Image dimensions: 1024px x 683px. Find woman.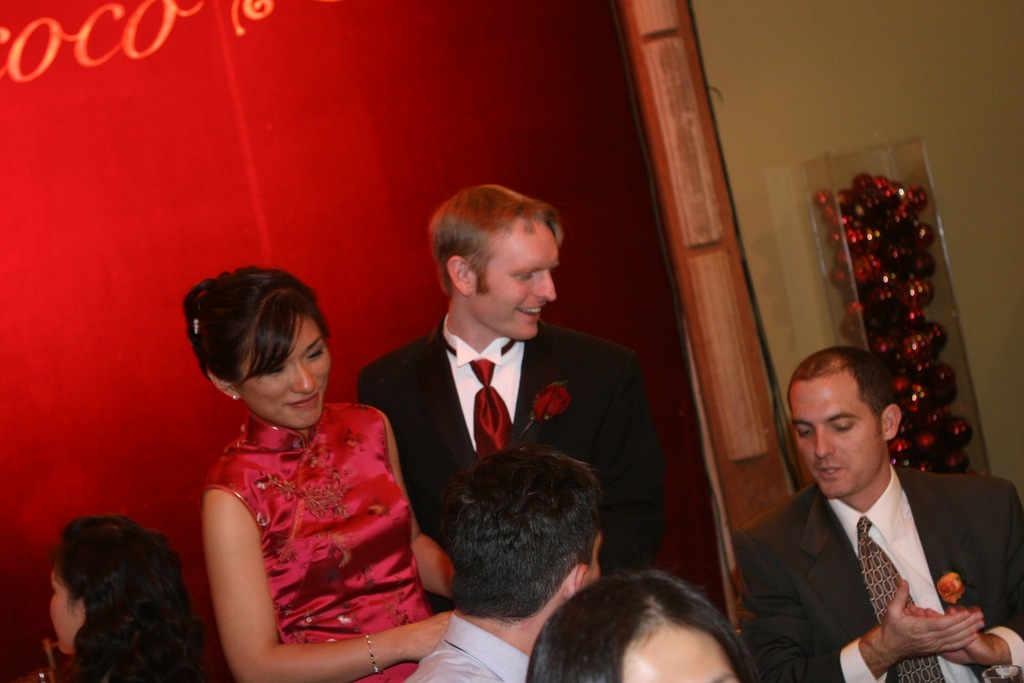
[47, 511, 200, 682].
